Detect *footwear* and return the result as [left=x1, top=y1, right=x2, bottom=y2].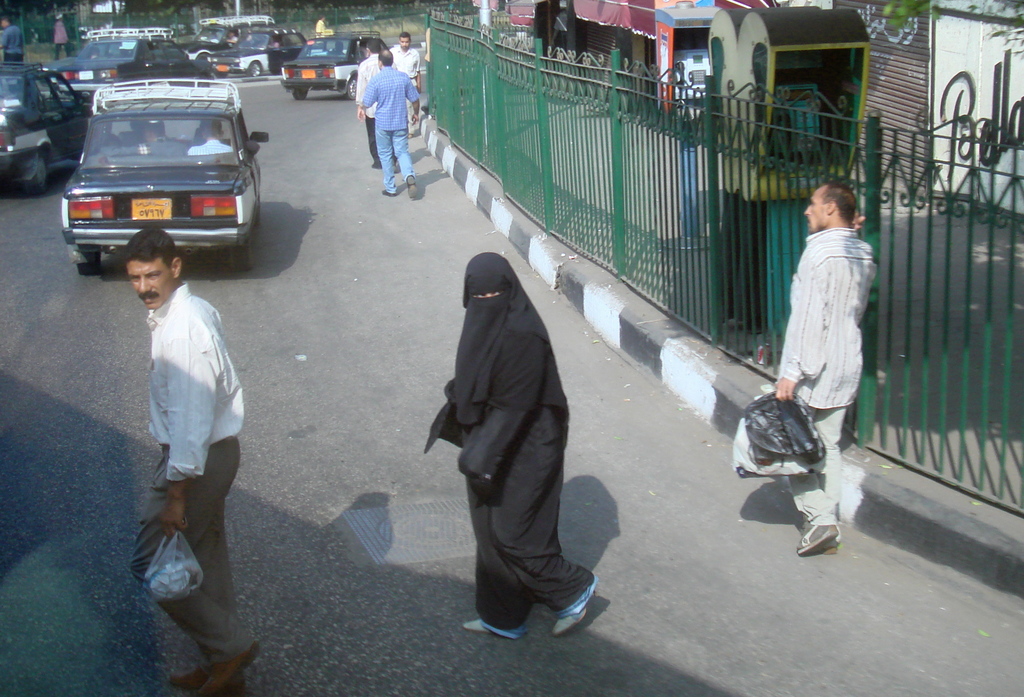
[left=798, top=522, right=842, bottom=558].
